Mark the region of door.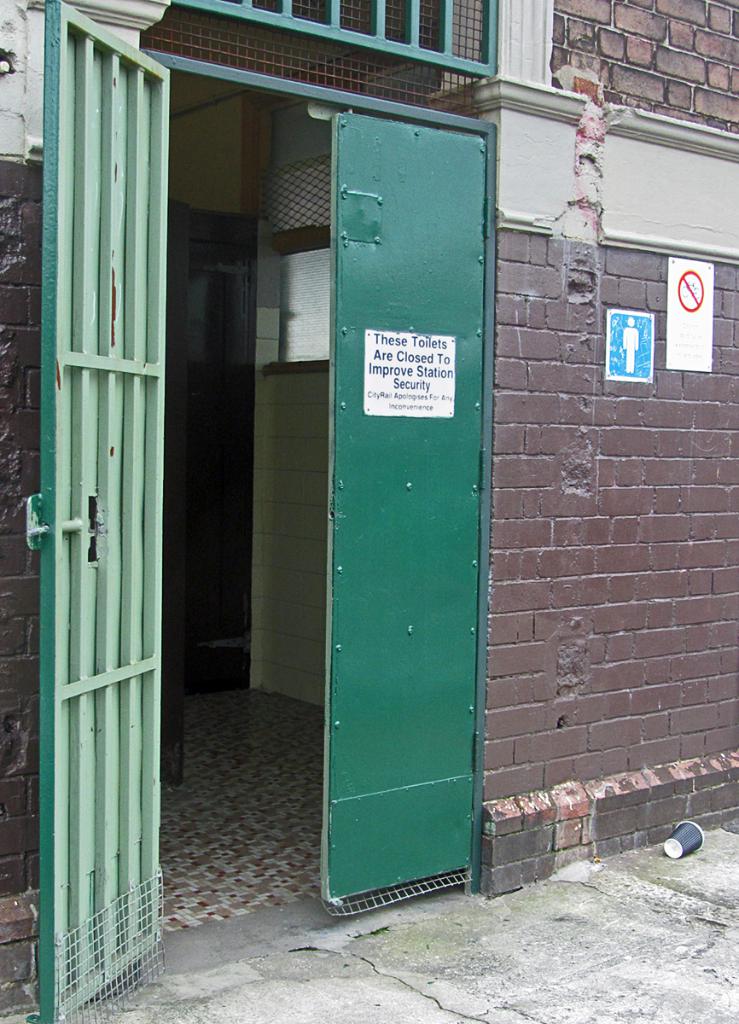
Region: locate(320, 113, 490, 917).
